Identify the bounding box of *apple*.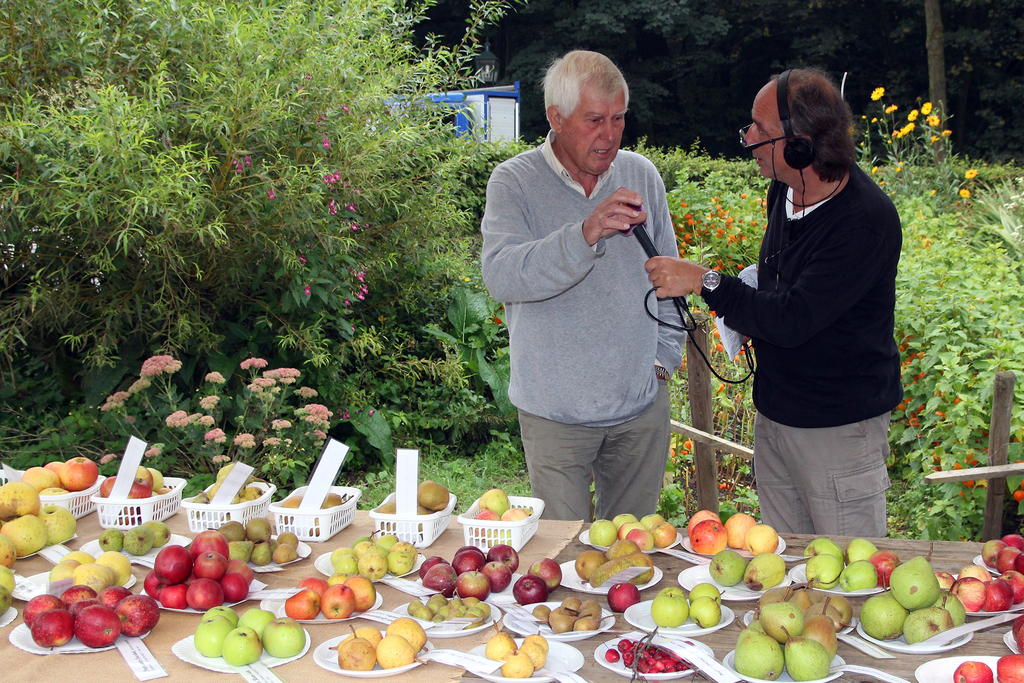
(left=845, top=538, right=877, bottom=561).
